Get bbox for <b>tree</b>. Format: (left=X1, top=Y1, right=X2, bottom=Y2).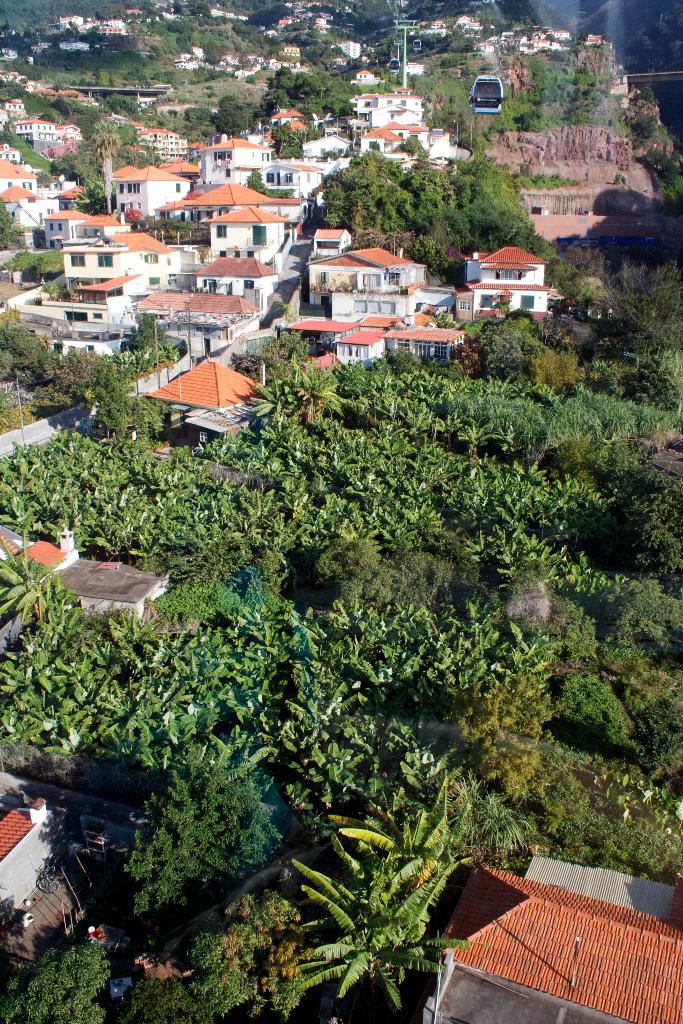
(left=457, top=319, right=491, bottom=332).
